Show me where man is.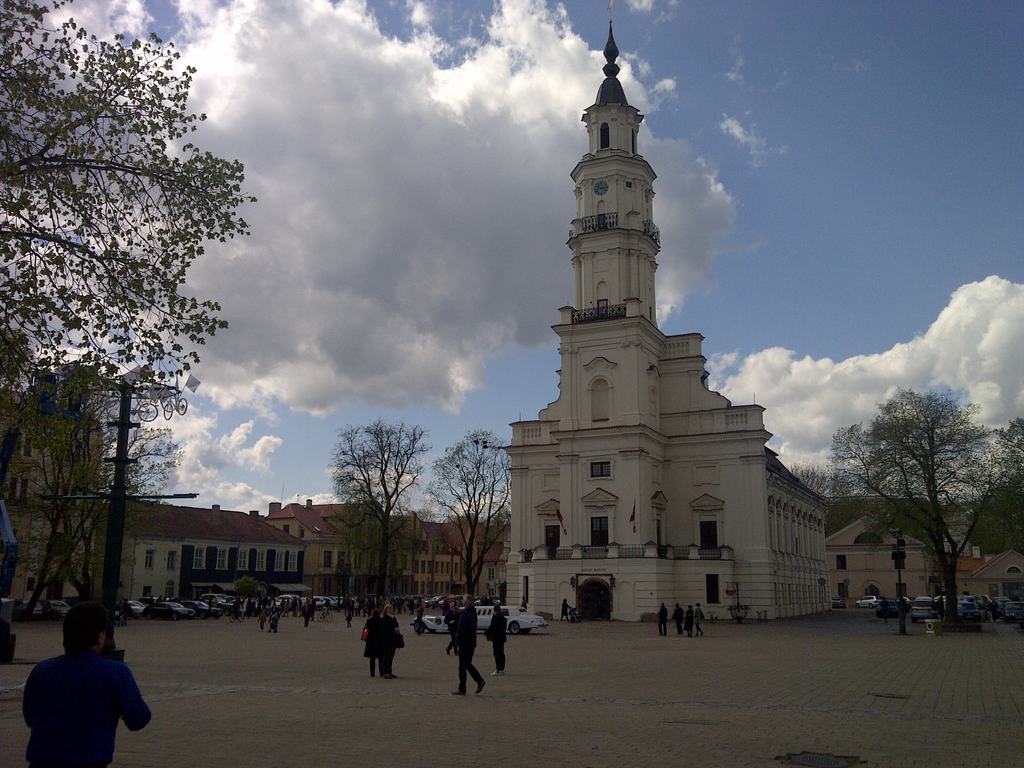
man is at (659, 600, 671, 635).
